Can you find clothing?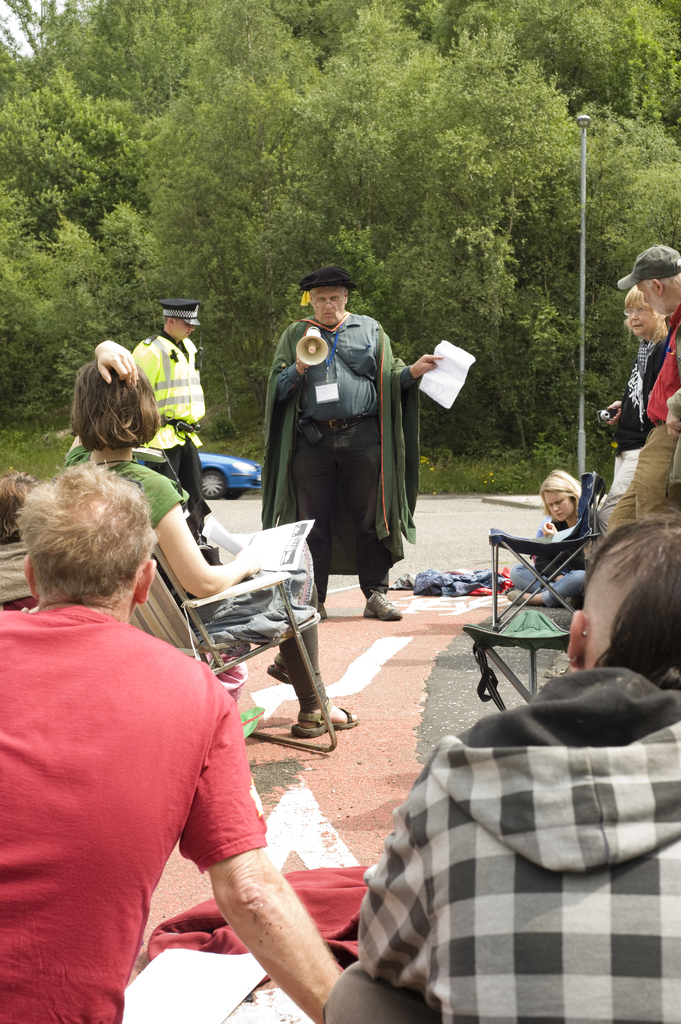
Yes, bounding box: Rect(137, 316, 207, 543).
